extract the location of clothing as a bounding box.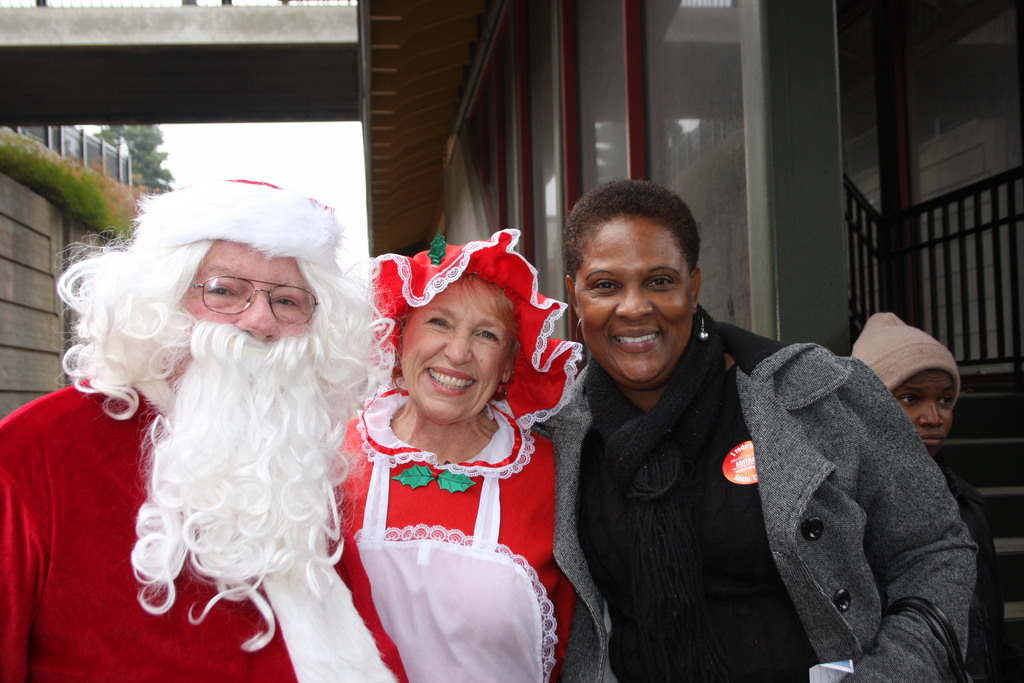
Rect(594, 318, 1016, 682).
